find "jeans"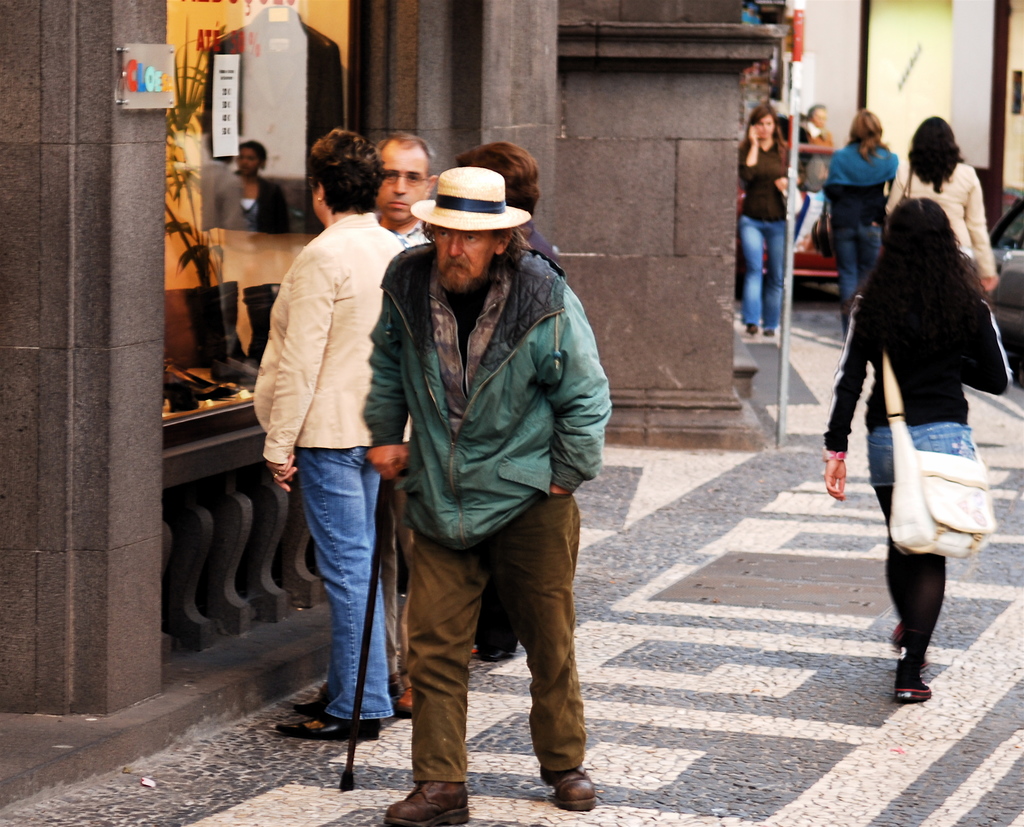
pyautogui.locateOnScreen(740, 221, 788, 330)
